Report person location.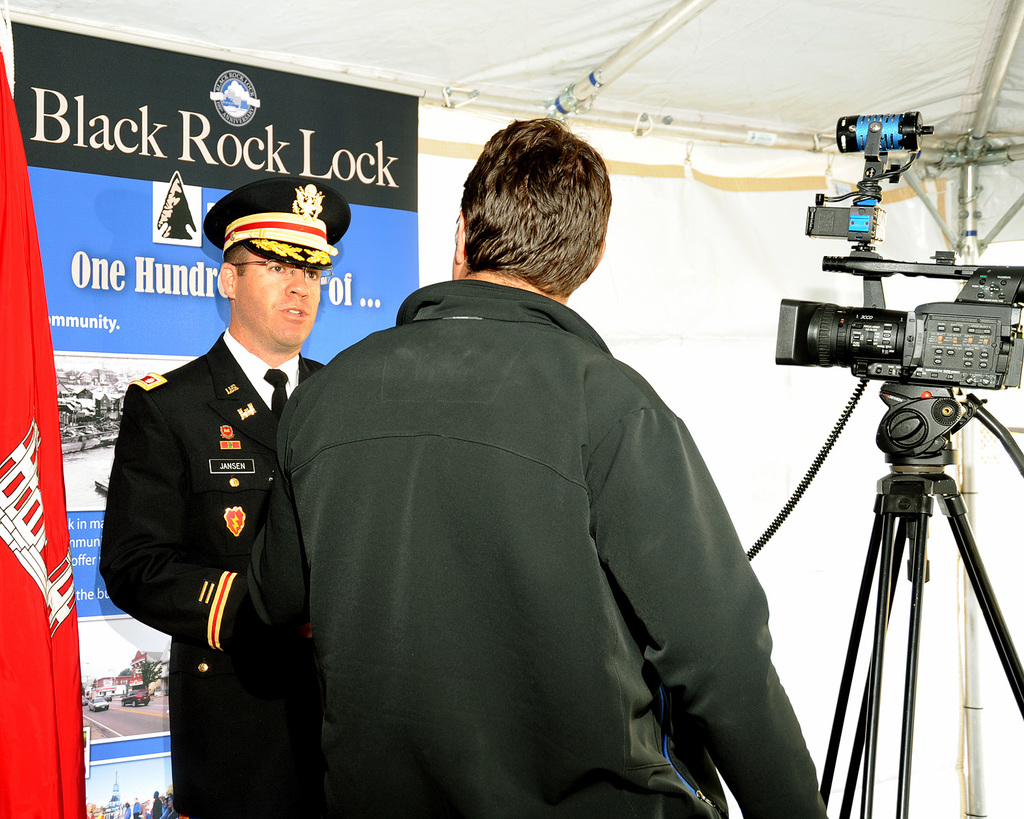
Report: <bbox>242, 119, 833, 818</bbox>.
